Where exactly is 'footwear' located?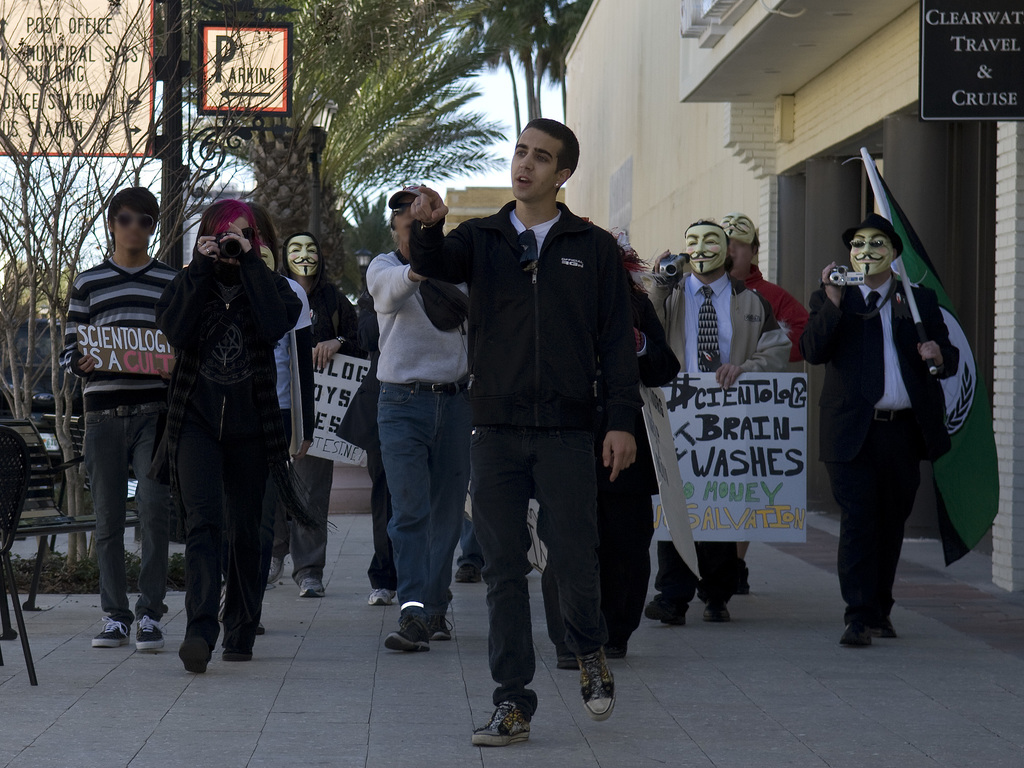
Its bounding box is <region>838, 610, 873, 646</region>.
